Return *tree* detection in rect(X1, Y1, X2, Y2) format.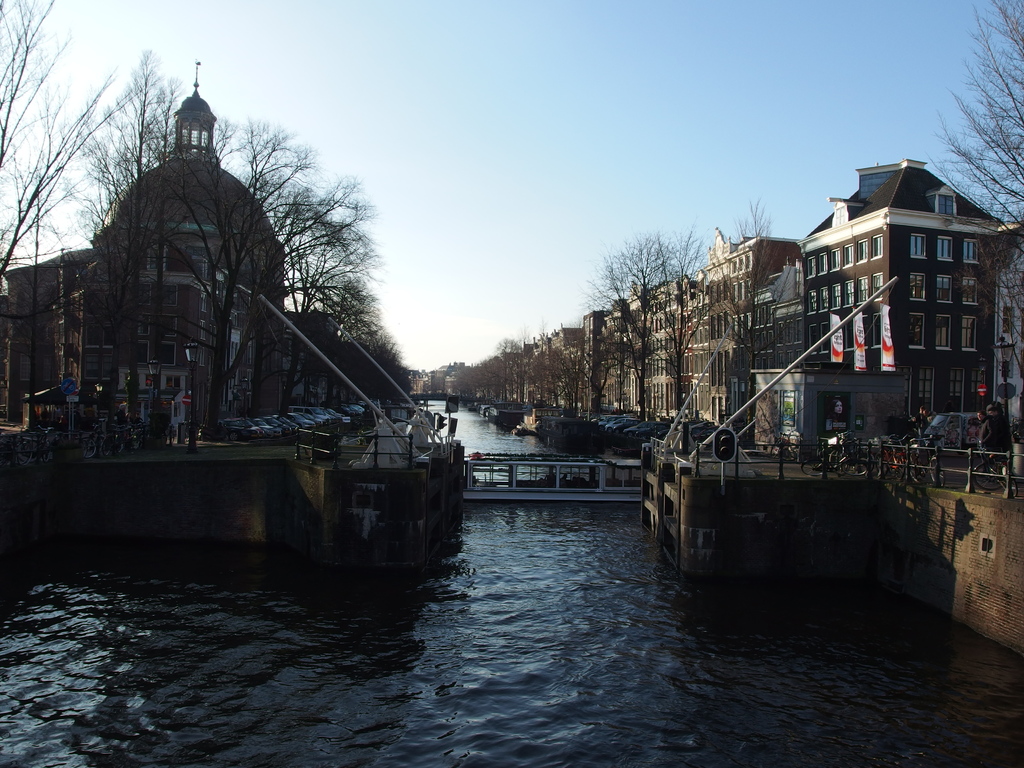
rect(636, 232, 717, 429).
